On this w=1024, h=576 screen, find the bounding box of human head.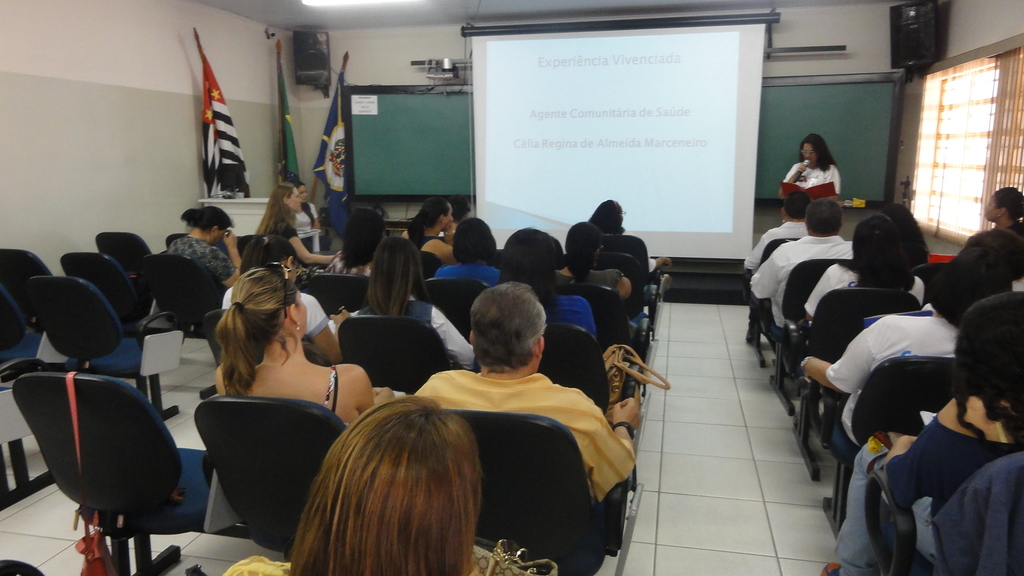
Bounding box: bbox(420, 196, 453, 227).
